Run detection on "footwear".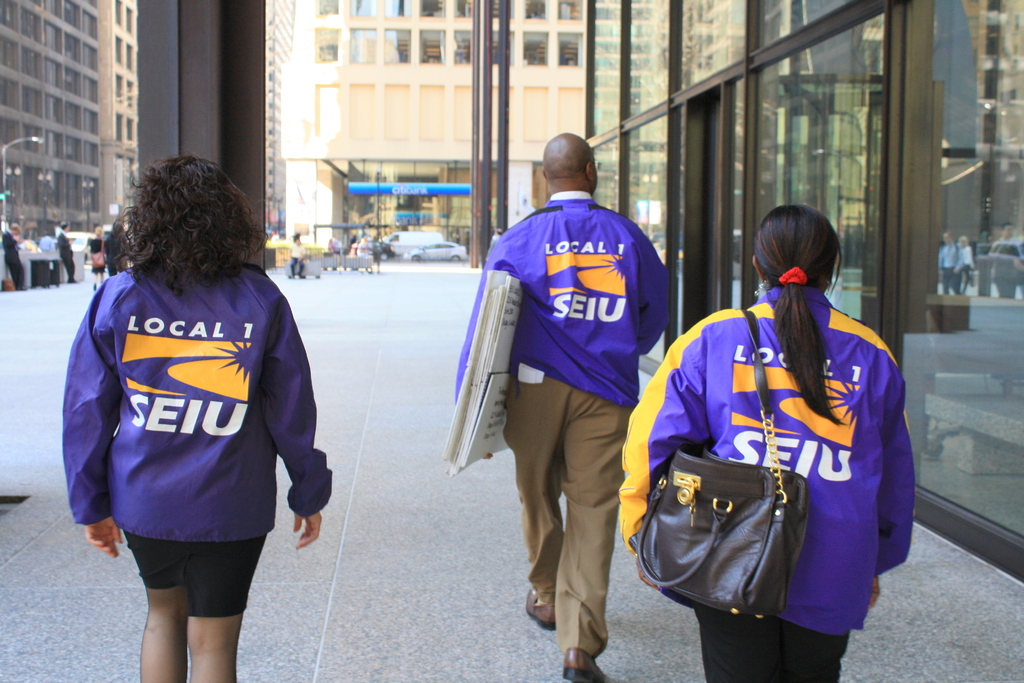
Result: (left=525, top=582, right=556, bottom=626).
